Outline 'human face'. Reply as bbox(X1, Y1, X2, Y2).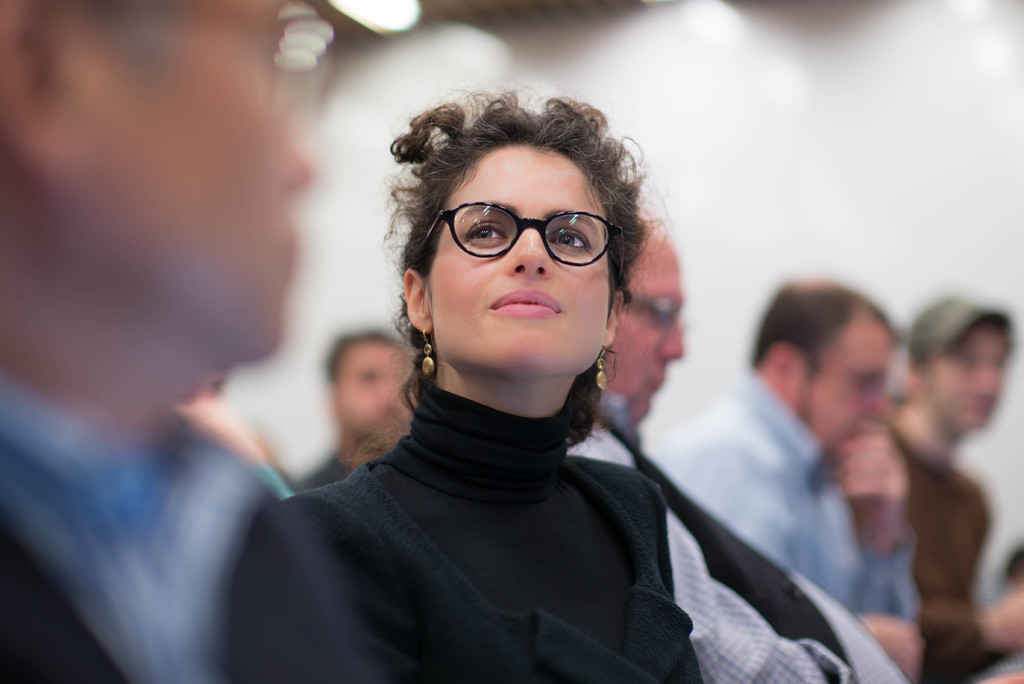
bbox(606, 260, 682, 424).
